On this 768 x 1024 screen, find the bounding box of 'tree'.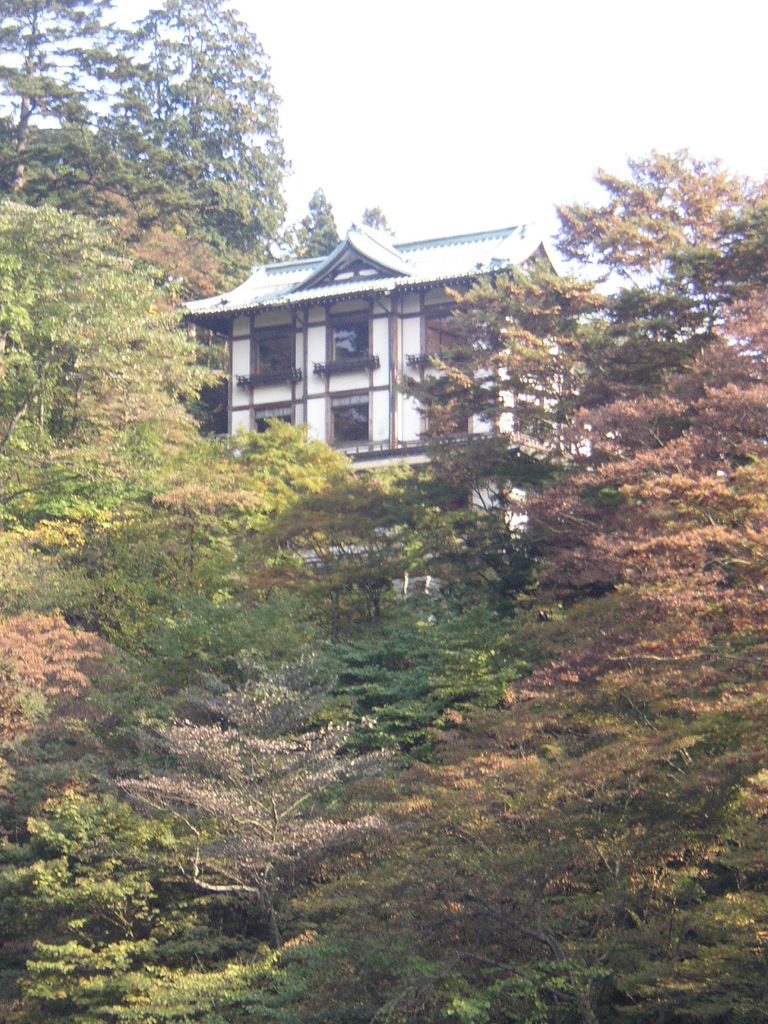
Bounding box: 92,0,289,242.
